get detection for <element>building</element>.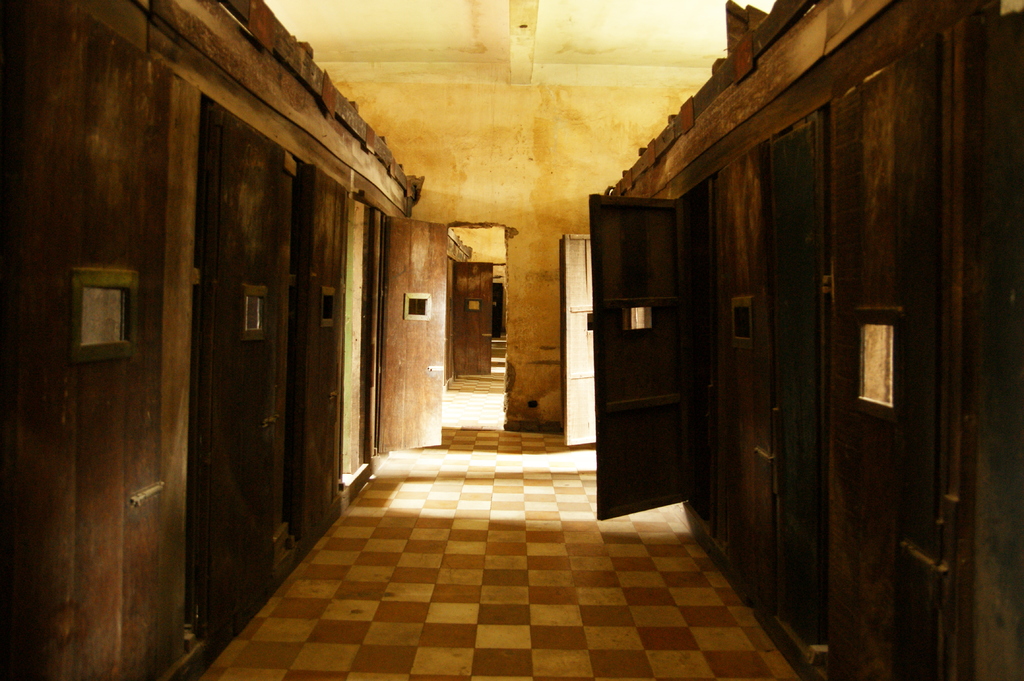
Detection: rect(0, 0, 1023, 680).
